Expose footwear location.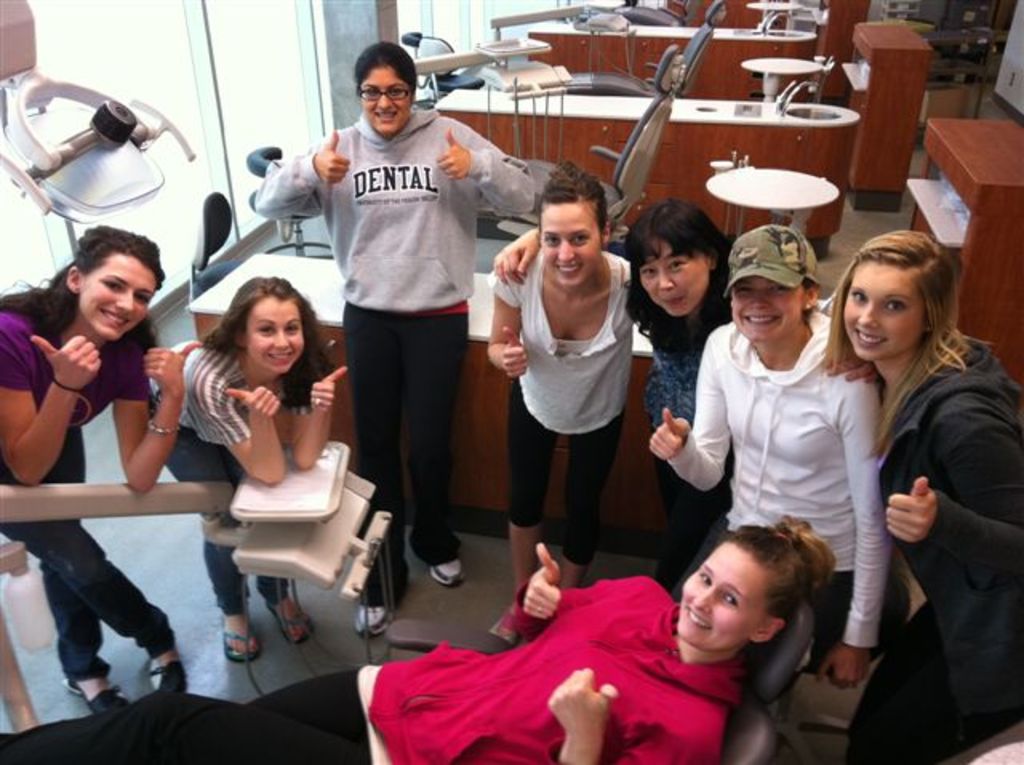
Exposed at locate(221, 619, 254, 658).
